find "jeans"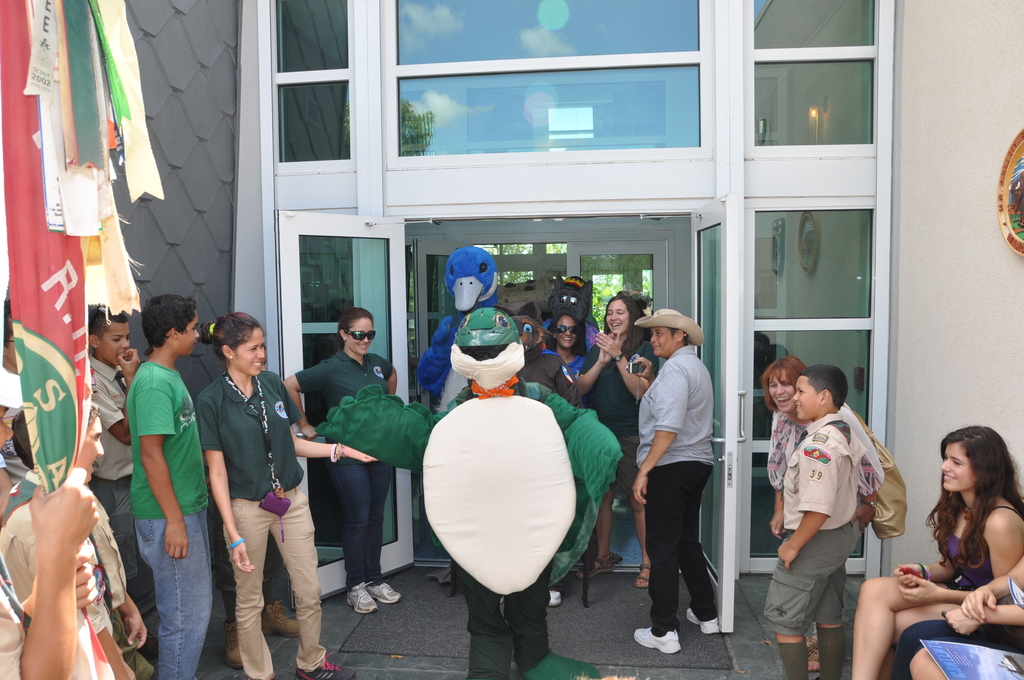
pyautogui.locateOnScreen(762, 530, 859, 620)
